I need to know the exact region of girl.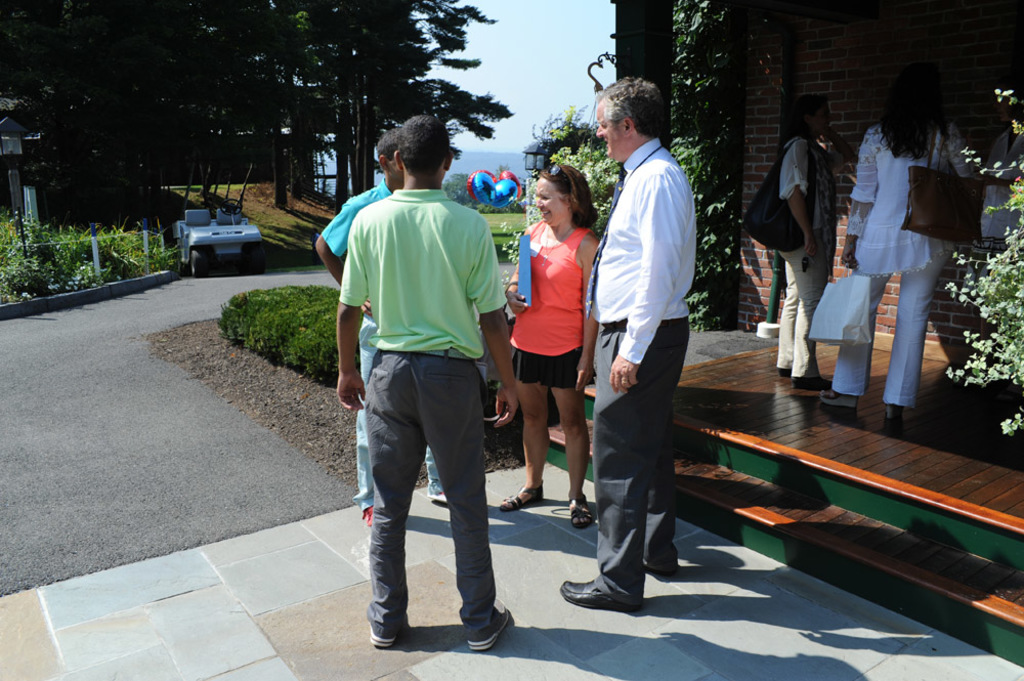
Region: {"left": 494, "top": 157, "right": 608, "bottom": 520}.
